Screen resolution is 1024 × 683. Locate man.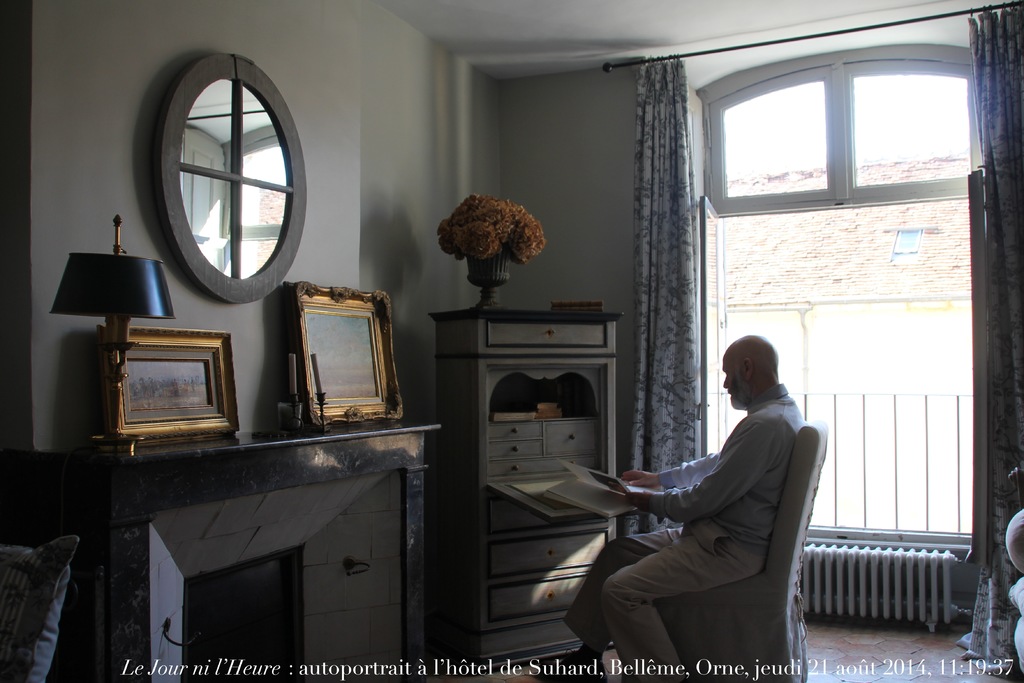
[x1=598, y1=318, x2=836, y2=677].
